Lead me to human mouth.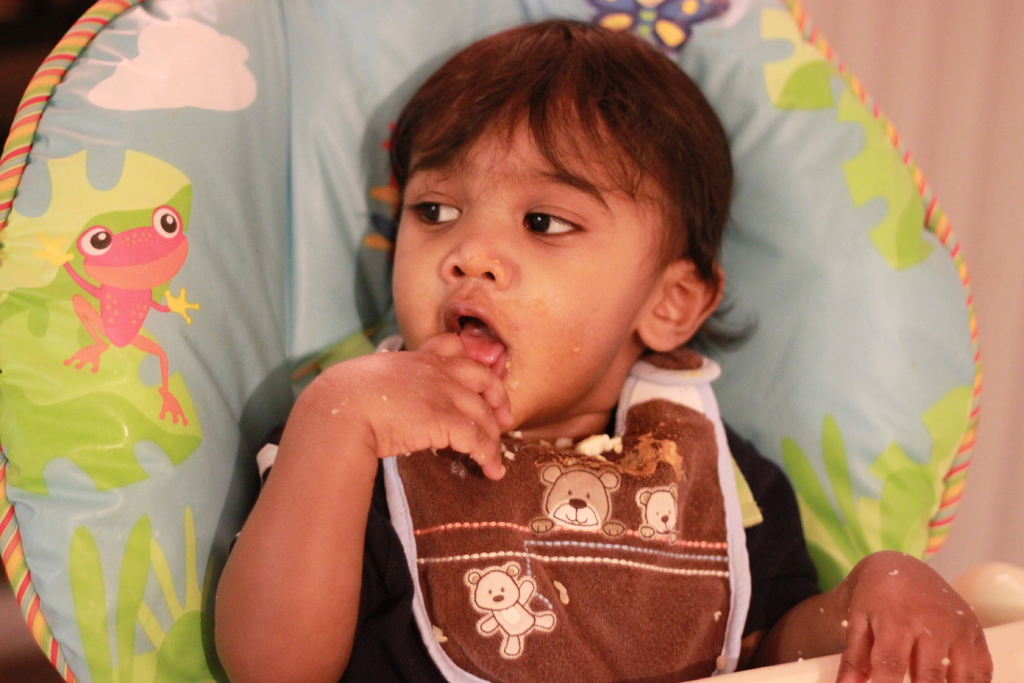
Lead to {"left": 447, "top": 308, "right": 512, "bottom": 378}.
